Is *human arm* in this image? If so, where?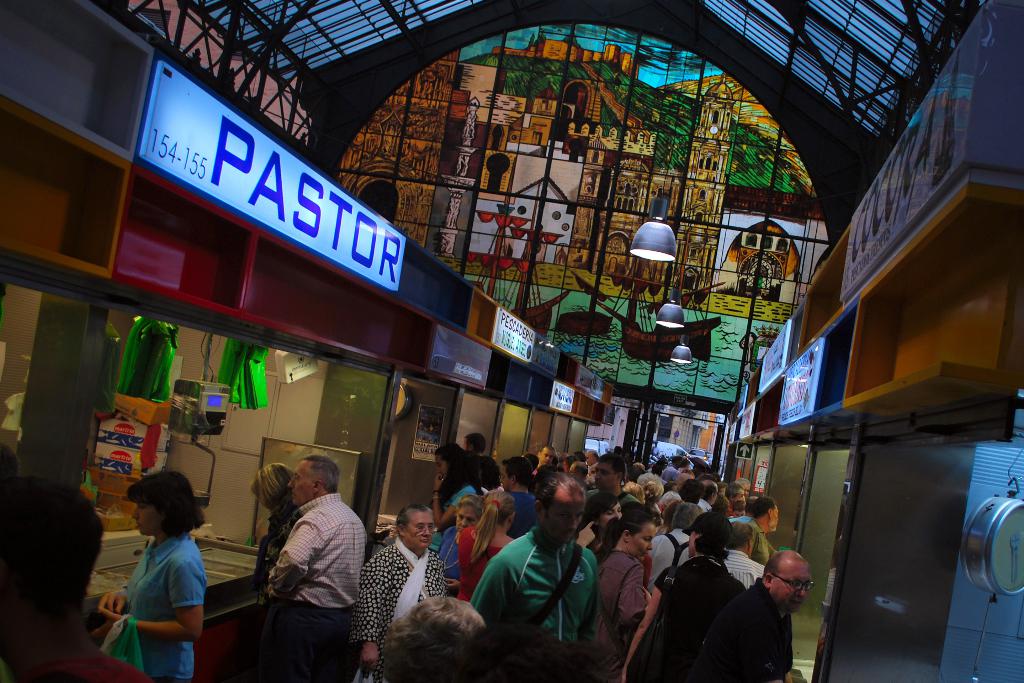
Yes, at 357,555,391,667.
